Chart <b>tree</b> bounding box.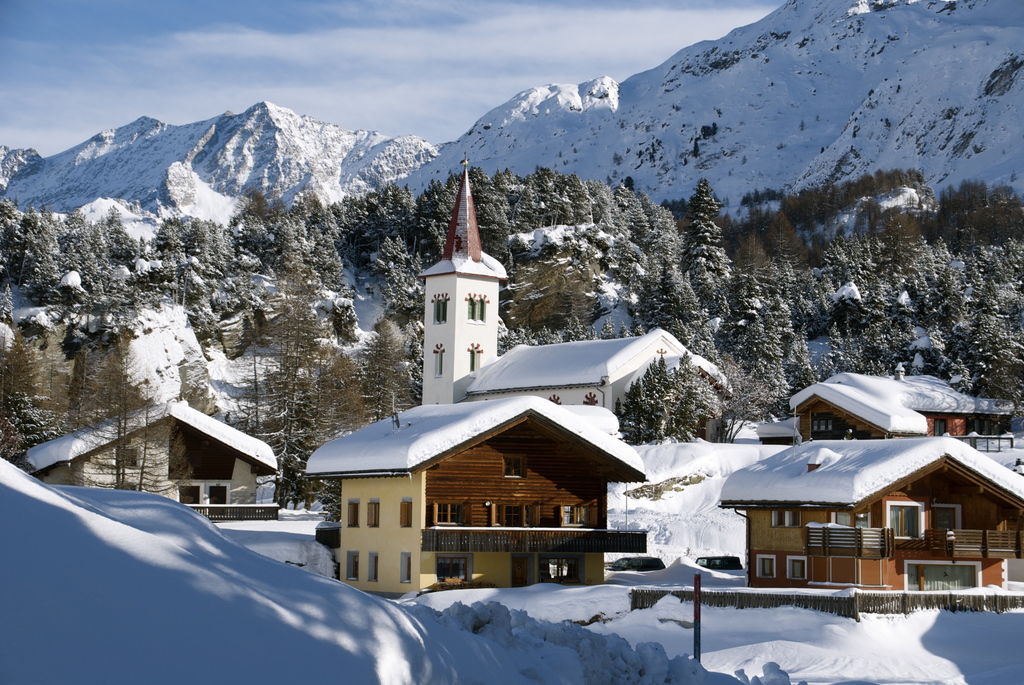
Charted: l=147, t=216, r=234, b=266.
